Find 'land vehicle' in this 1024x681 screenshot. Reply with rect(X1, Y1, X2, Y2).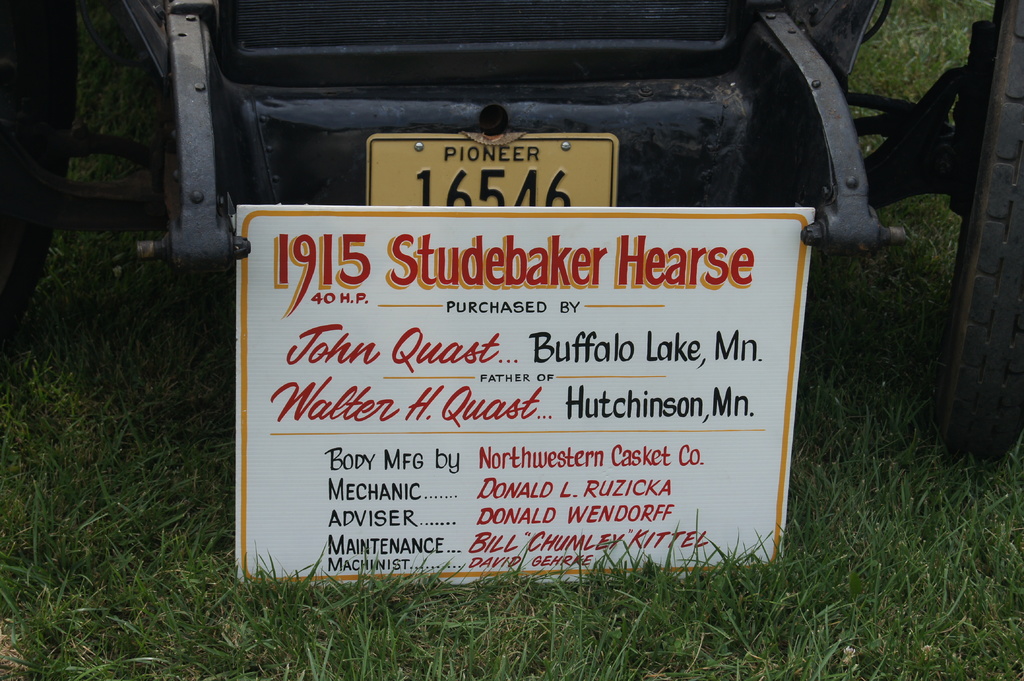
rect(0, 0, 1023, 469).
